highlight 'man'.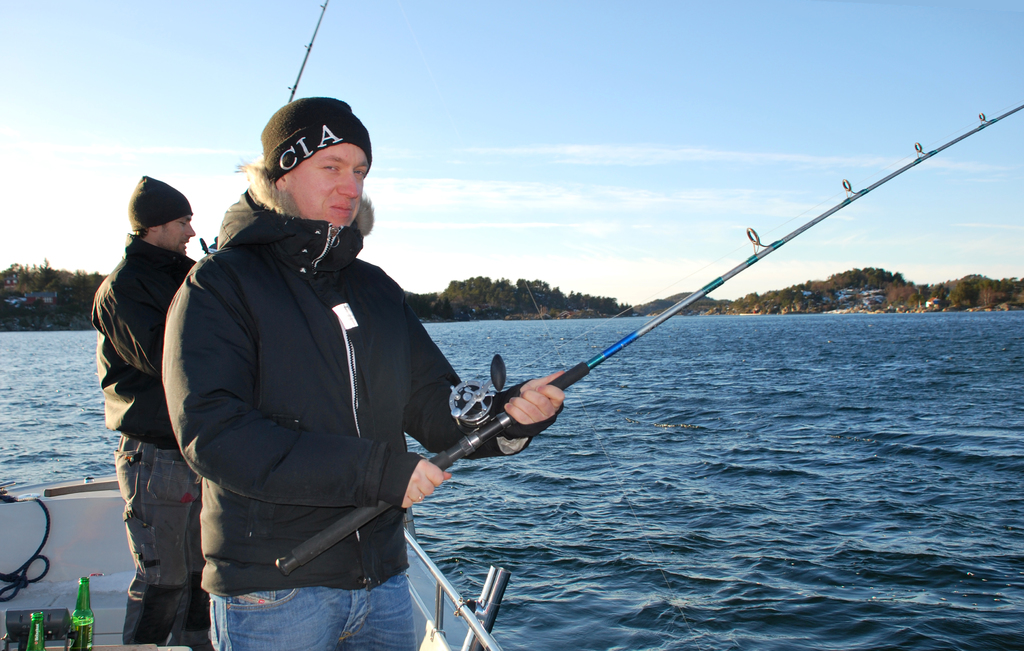
Highlighted region: [x1=86, y1=161, x2=204, y2=599].
